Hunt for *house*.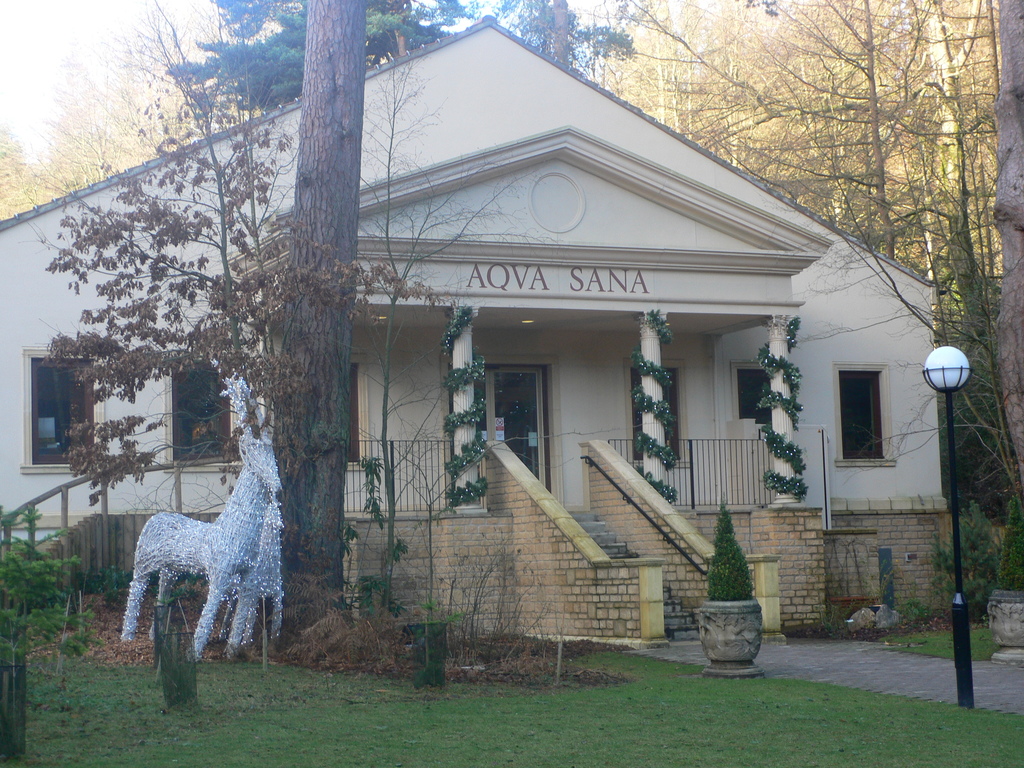
Hunted down at 0:17:931:645.
